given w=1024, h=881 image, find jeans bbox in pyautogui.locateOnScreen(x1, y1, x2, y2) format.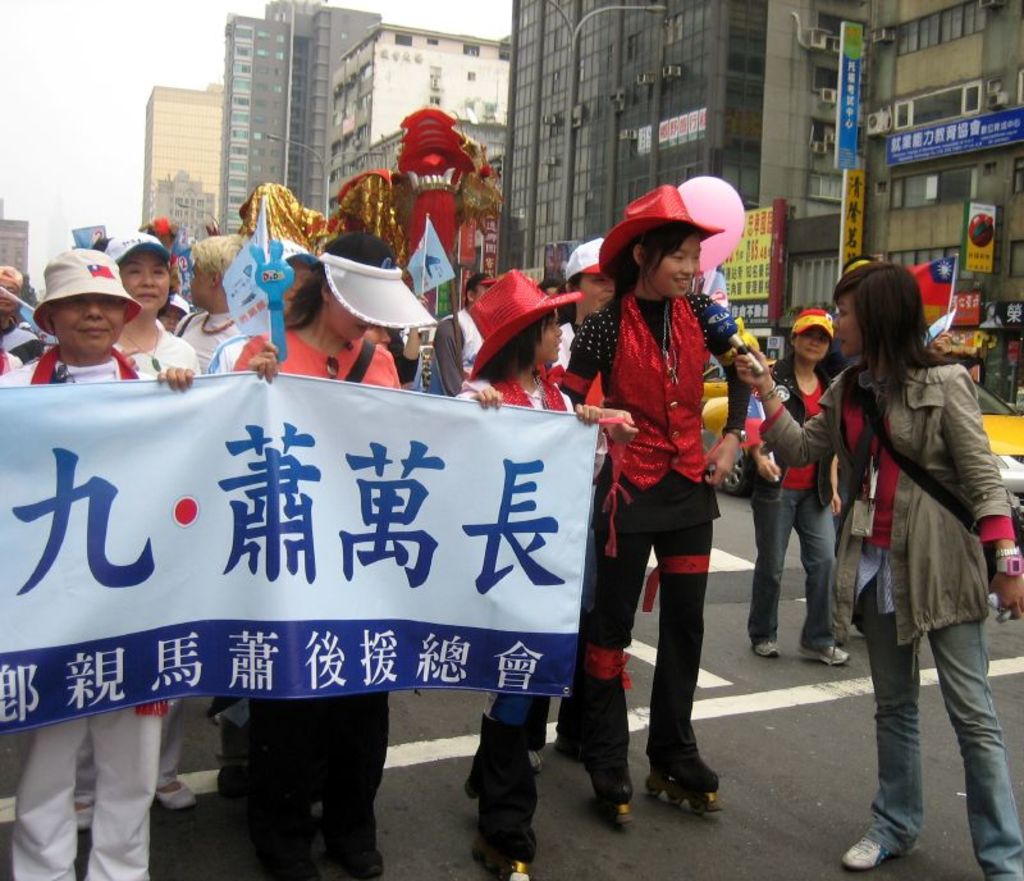
pyautogui.locateOnScreen(863, 592, 1002, 857).
